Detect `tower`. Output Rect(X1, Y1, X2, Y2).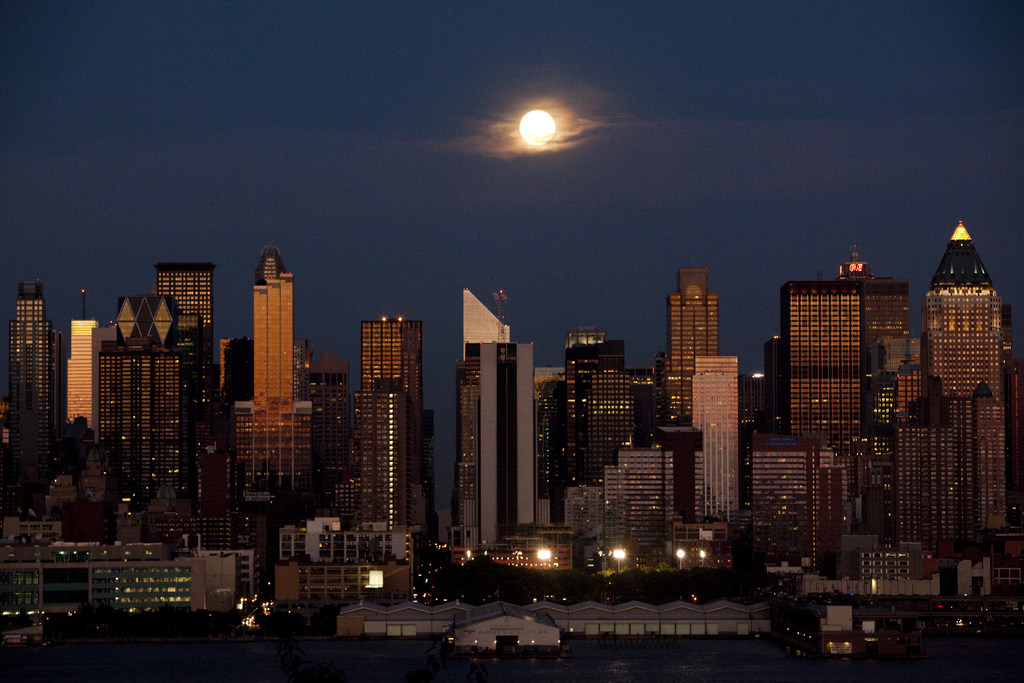
Rect(464, 289, 511, 360).
